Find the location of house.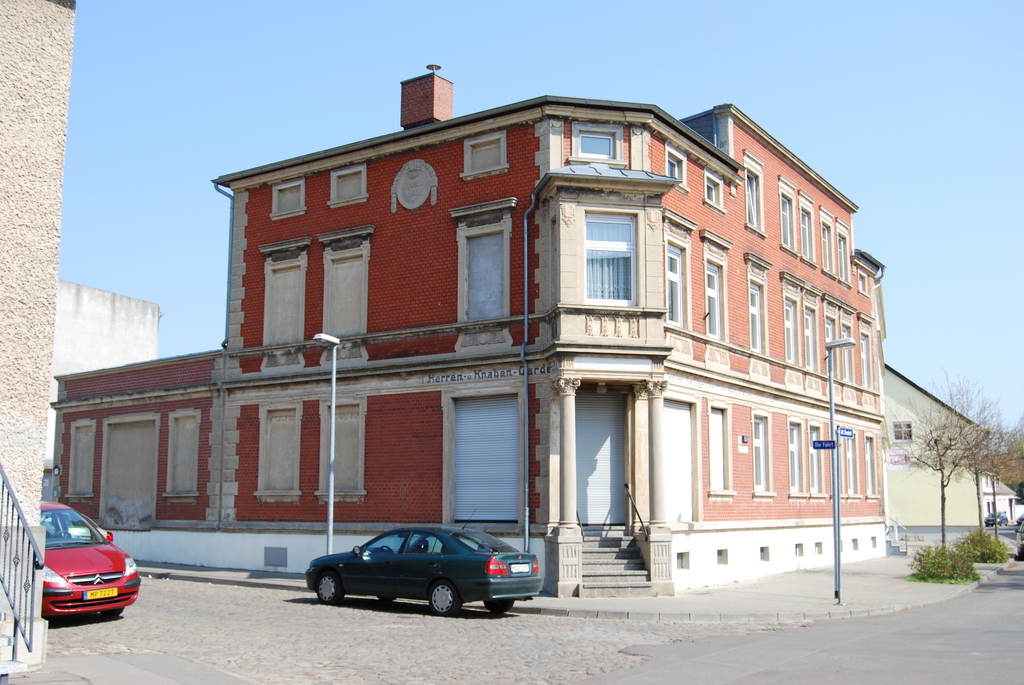
Location: <box>108,55,906,602</box>.
